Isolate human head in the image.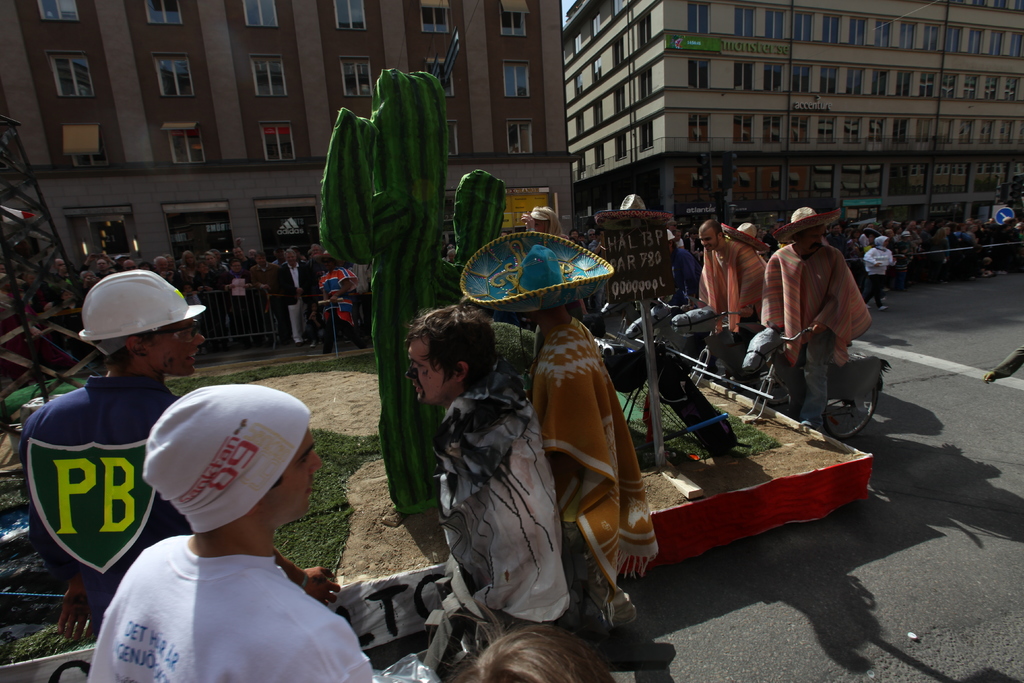
Isolated region: rect(429, 619, 620, 682).
